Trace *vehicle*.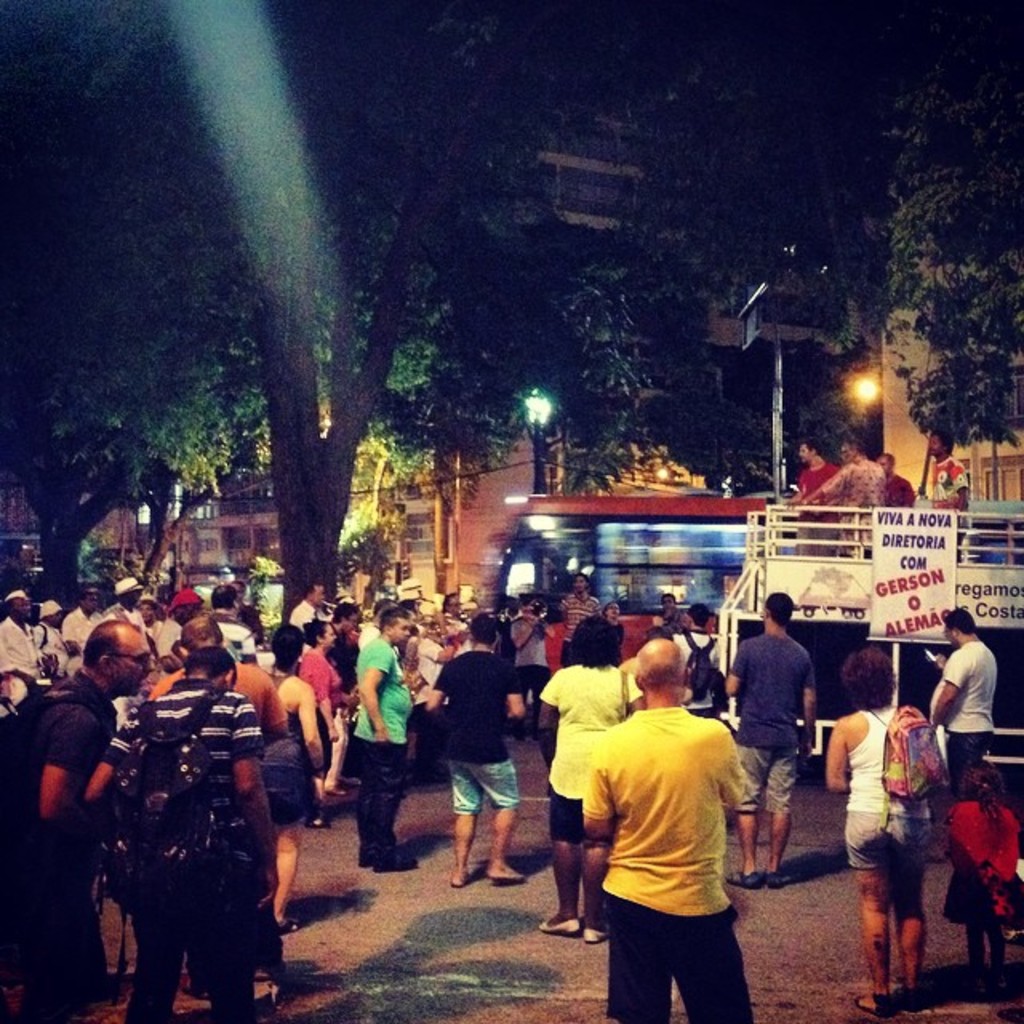
Traced to crop(478, 490, 779, 704).
